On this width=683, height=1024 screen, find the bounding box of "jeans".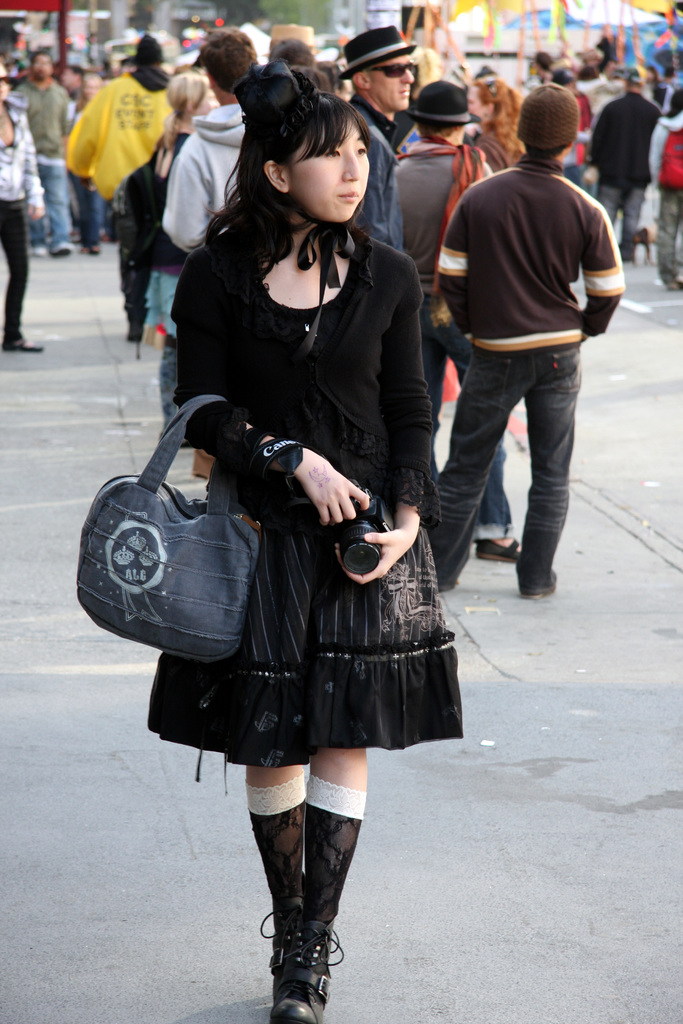
Bounding box: 601 182 643 253.
